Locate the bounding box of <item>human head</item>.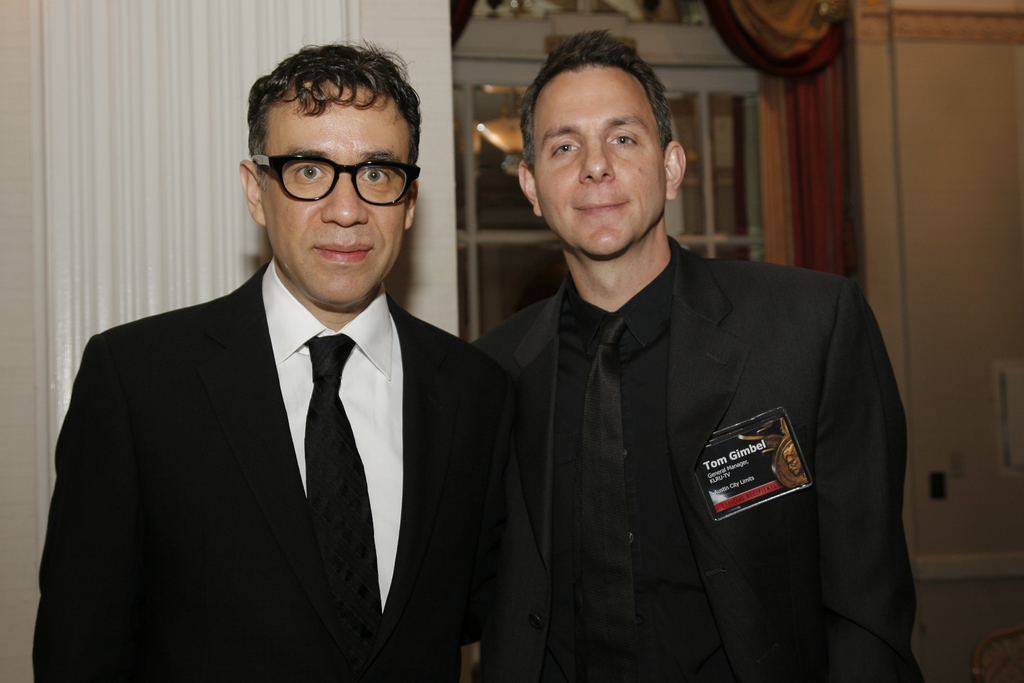
Bounding box: BBox(516, 33, 686, 263).
